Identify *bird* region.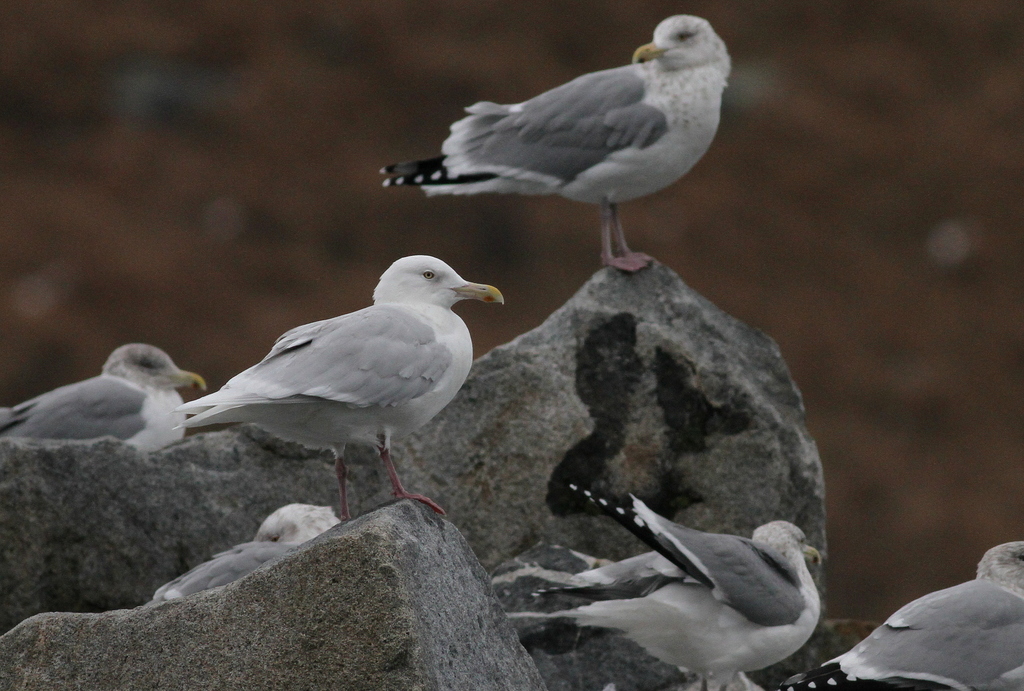
Region: locate(776, 542, 1023, 690).
